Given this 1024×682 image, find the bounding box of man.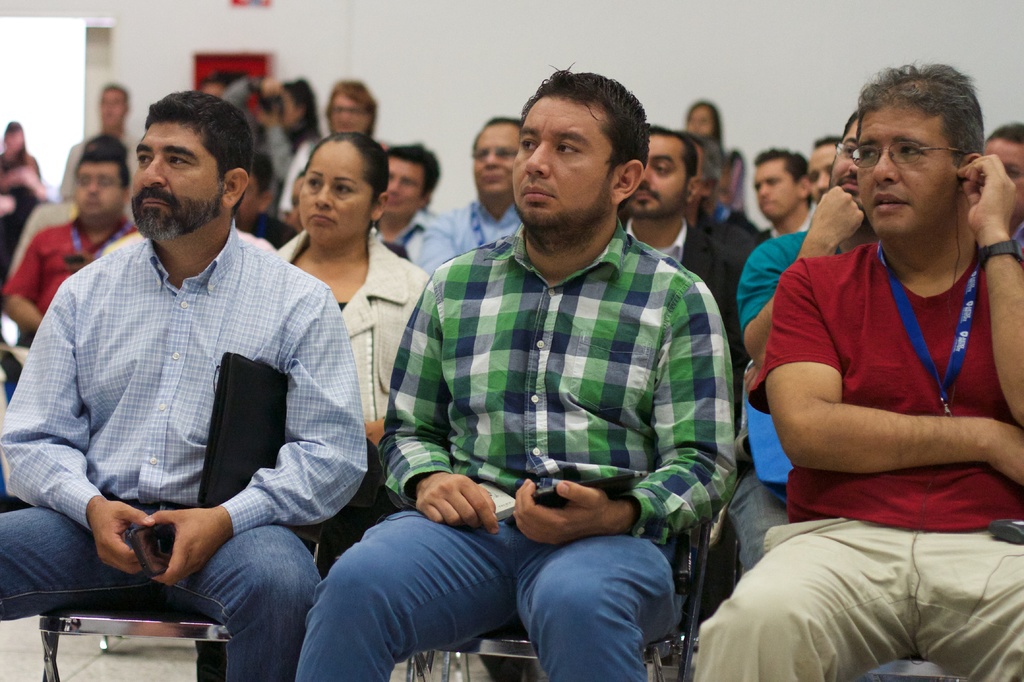
box(17, 87, 356, 633).
